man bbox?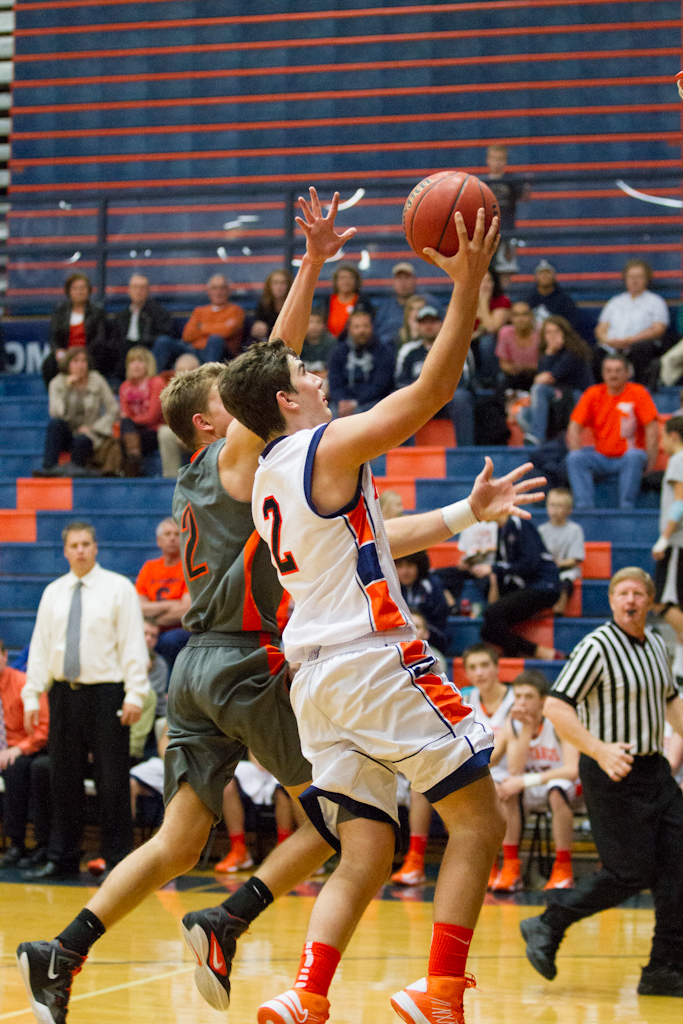
0/640/45/870
